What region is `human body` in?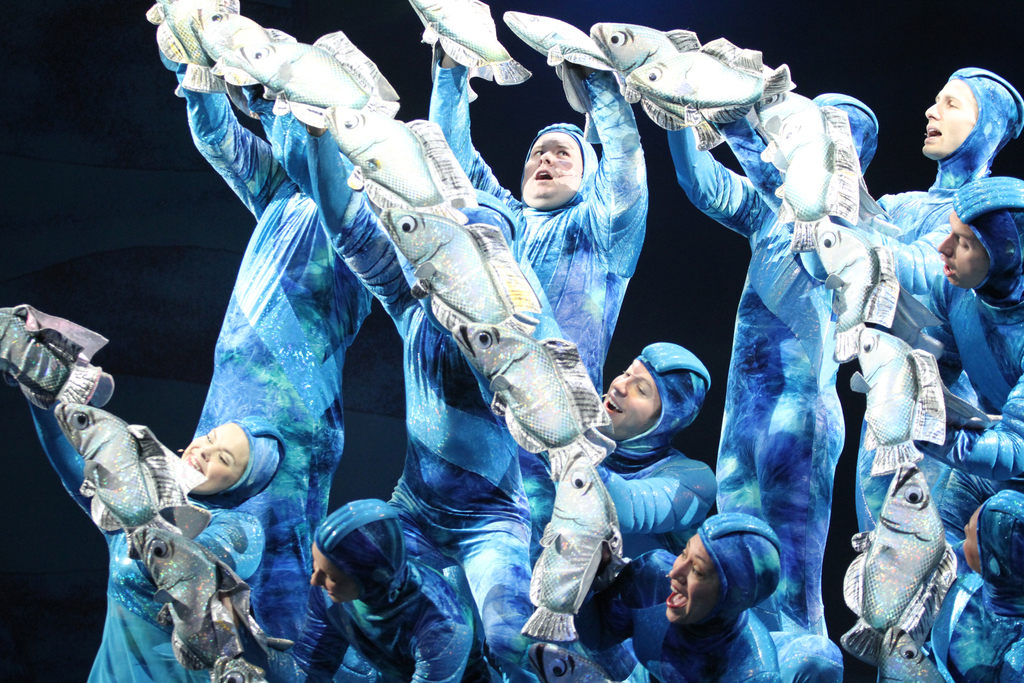
(x1=622, y1=35, x2=881, y2=635).
